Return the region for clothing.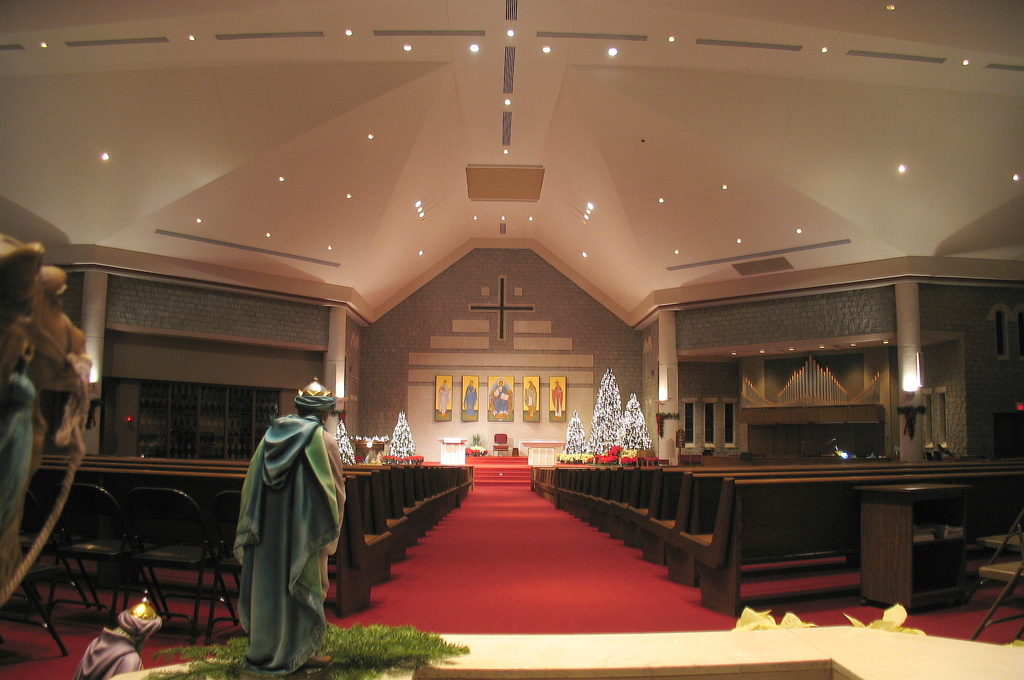
l=0, t=352, r=37, b=598.
